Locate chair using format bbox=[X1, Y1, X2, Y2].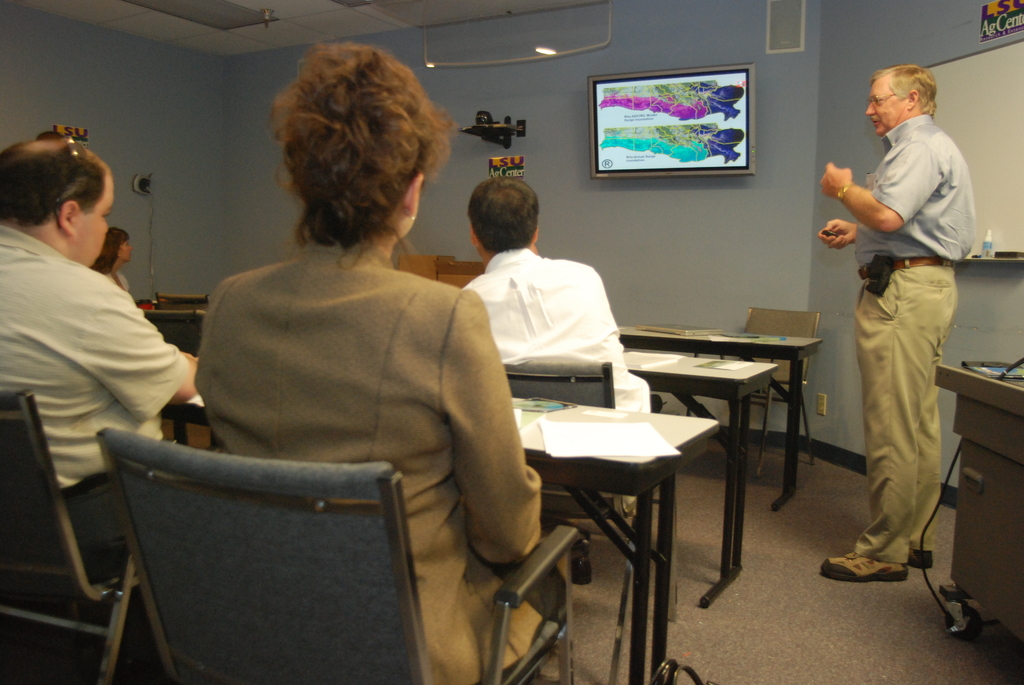
bbox=[0, 386, 155, 684].
